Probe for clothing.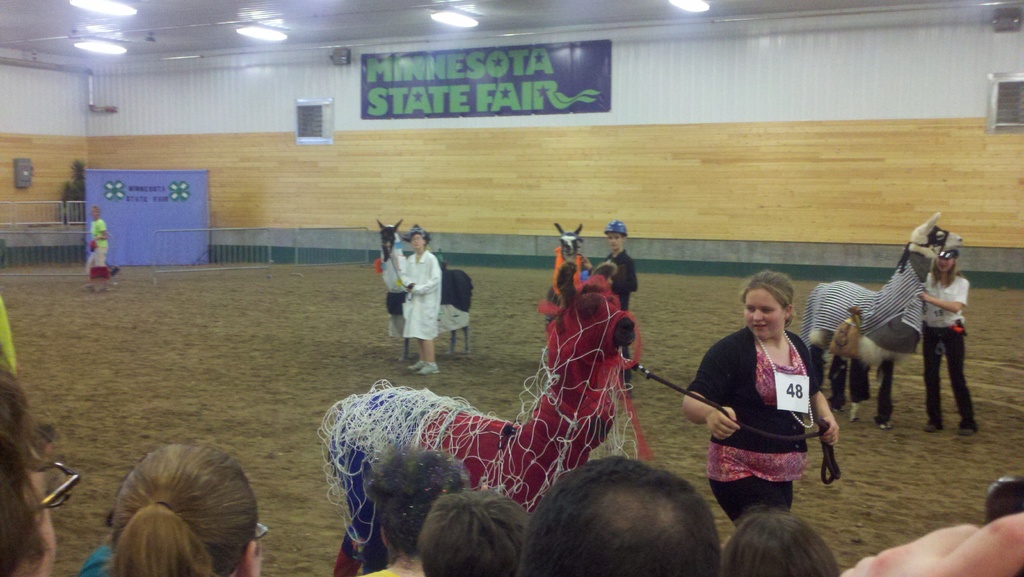
Probe result: locate(399, 248, 440, 339).
